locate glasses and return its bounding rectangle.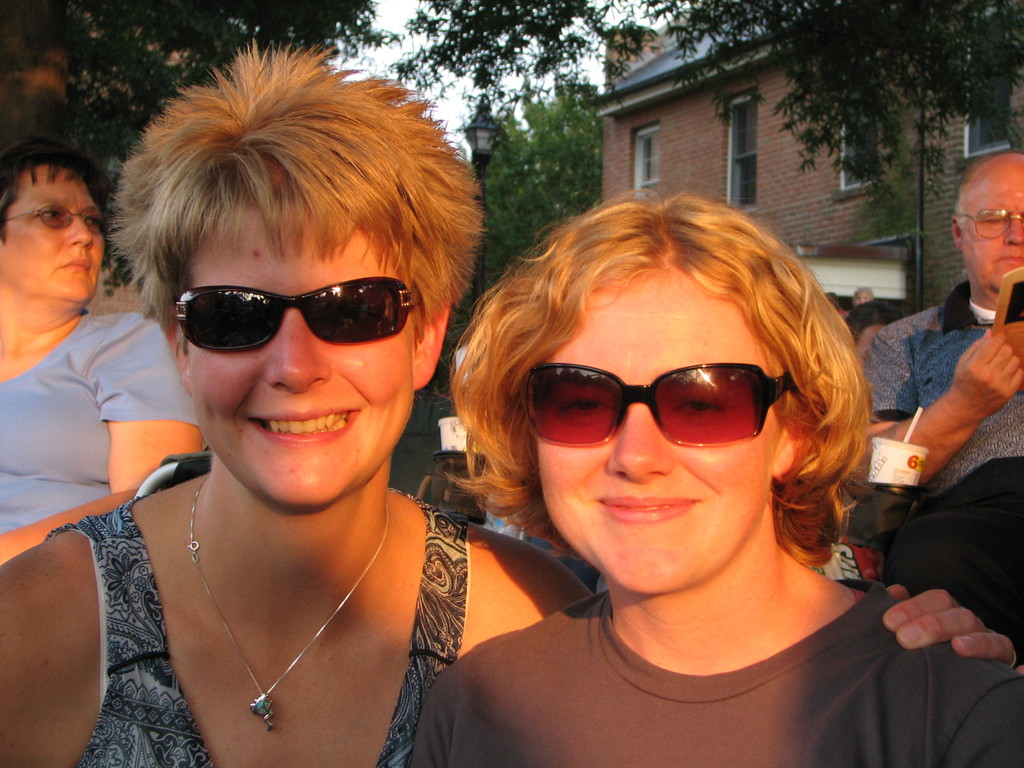
rect(957, 202, 1023, 239).
